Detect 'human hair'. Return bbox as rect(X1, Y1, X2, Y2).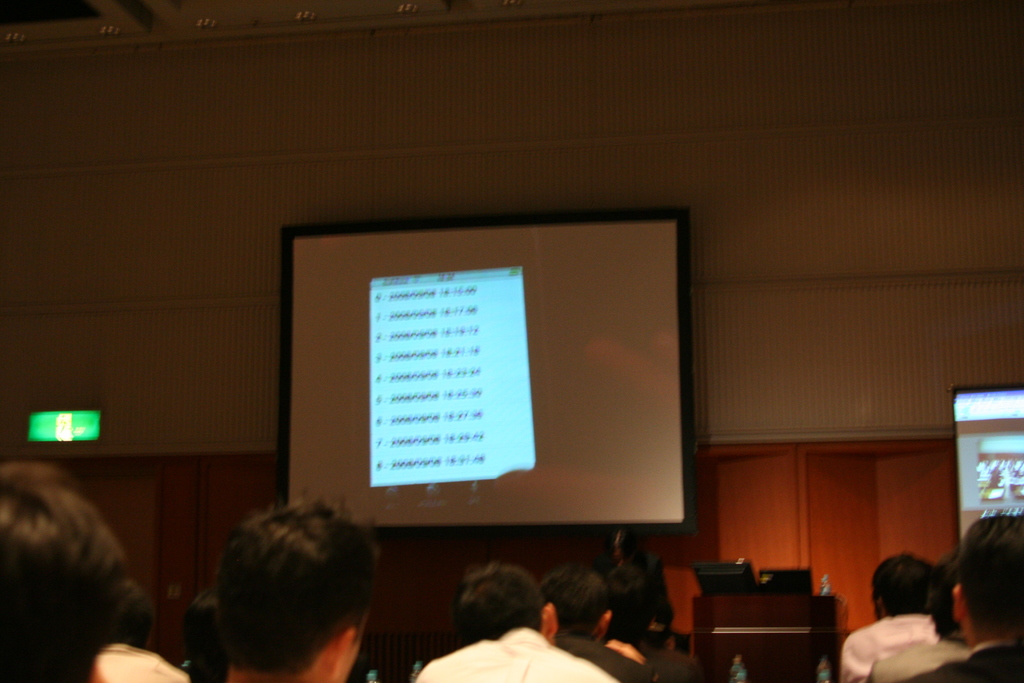
rect(182, 583, 223, 682).
